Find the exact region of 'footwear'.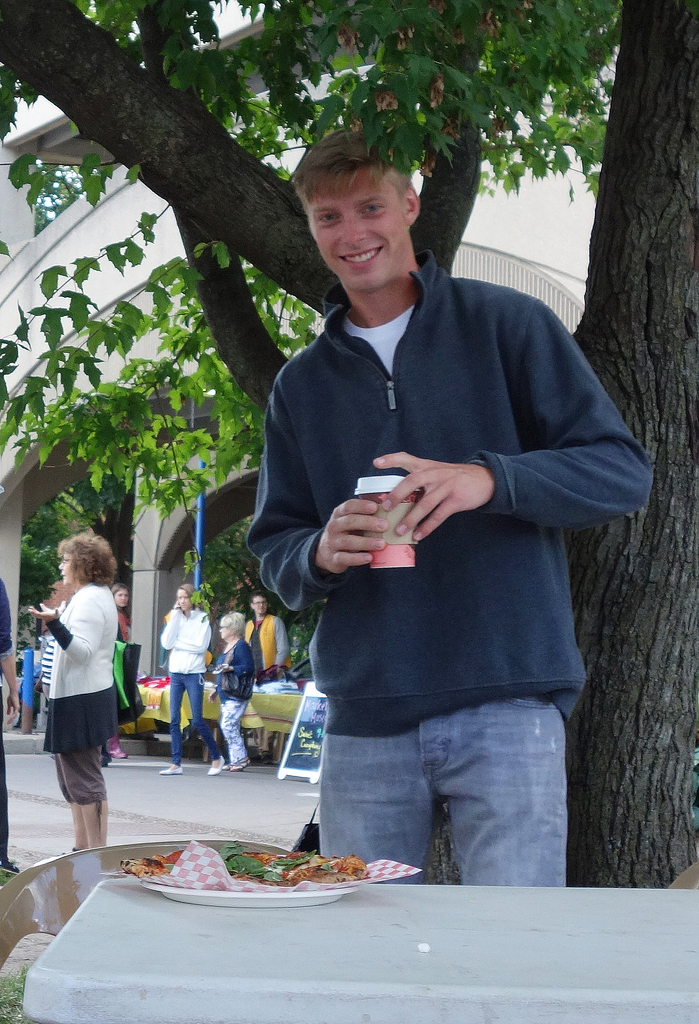
Exact region: {"left": 161, "top": 769, "right": 188, "bottom": 776}.
